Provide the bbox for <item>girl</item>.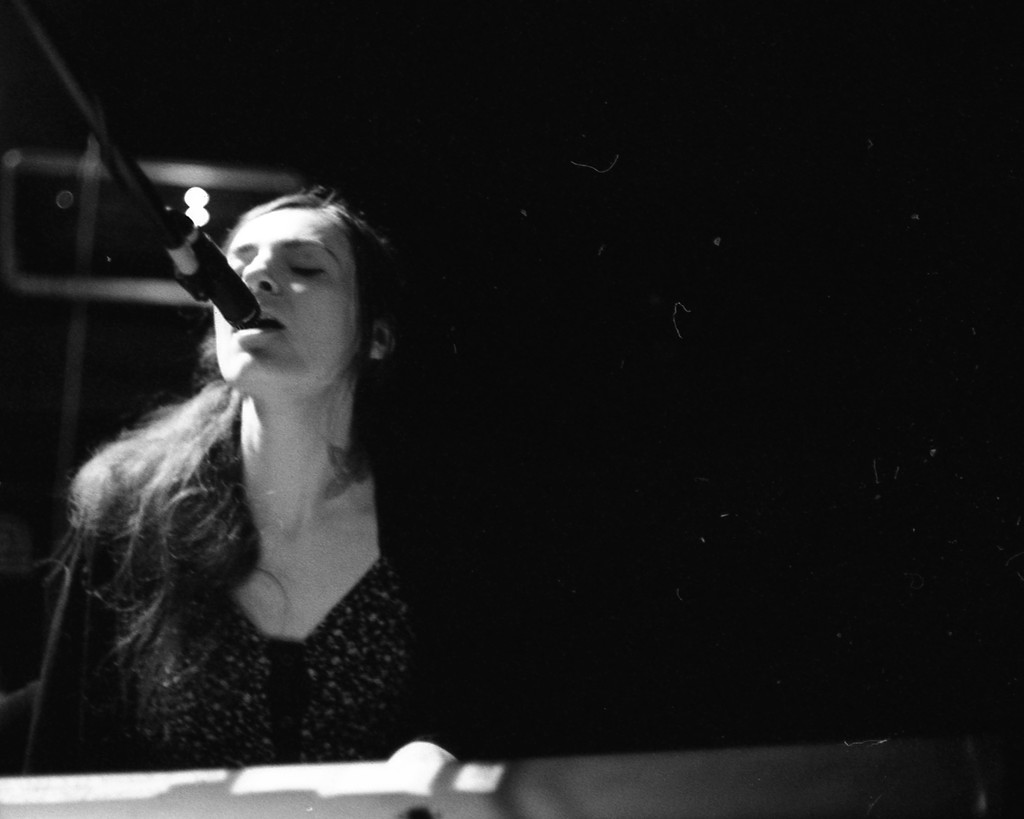
locate(20, 182, 502, 778).
